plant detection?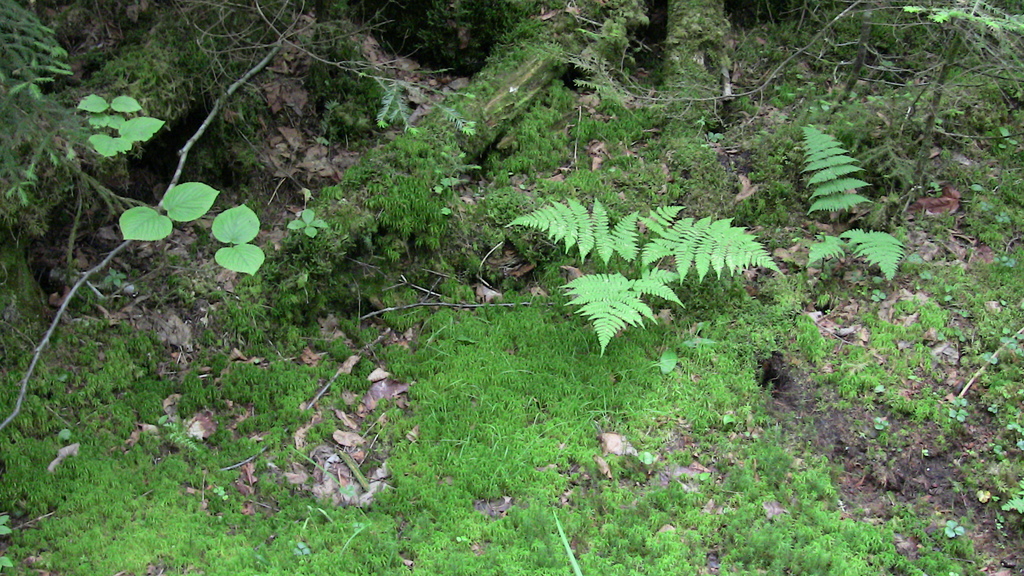
[left=115, top=175, right=270, bottom=289]
